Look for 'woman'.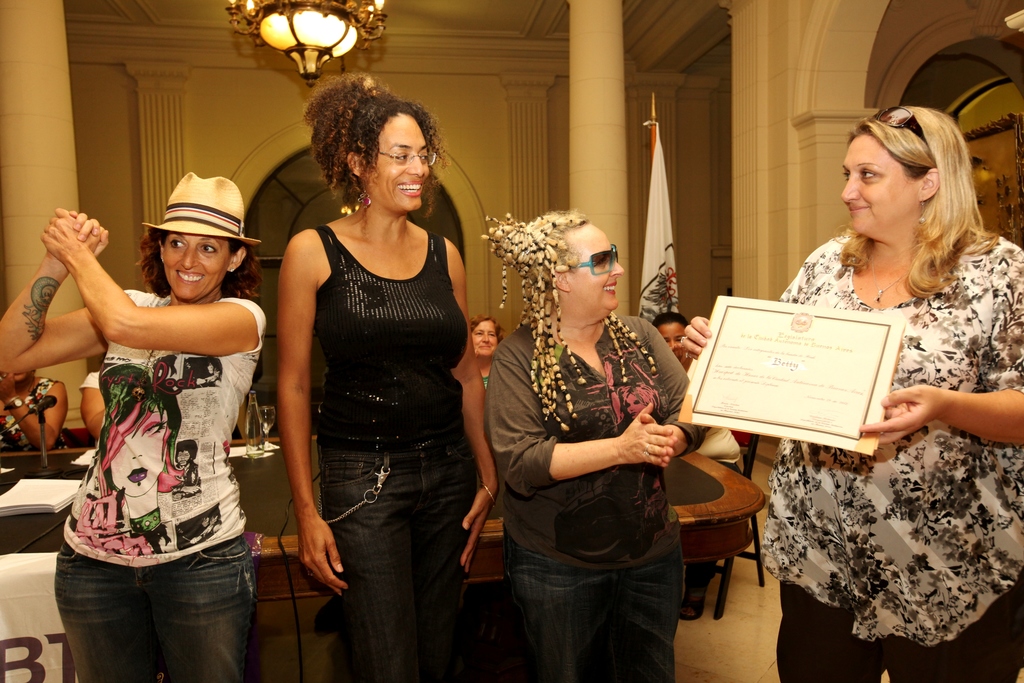
Found: 476/308/509/388.
